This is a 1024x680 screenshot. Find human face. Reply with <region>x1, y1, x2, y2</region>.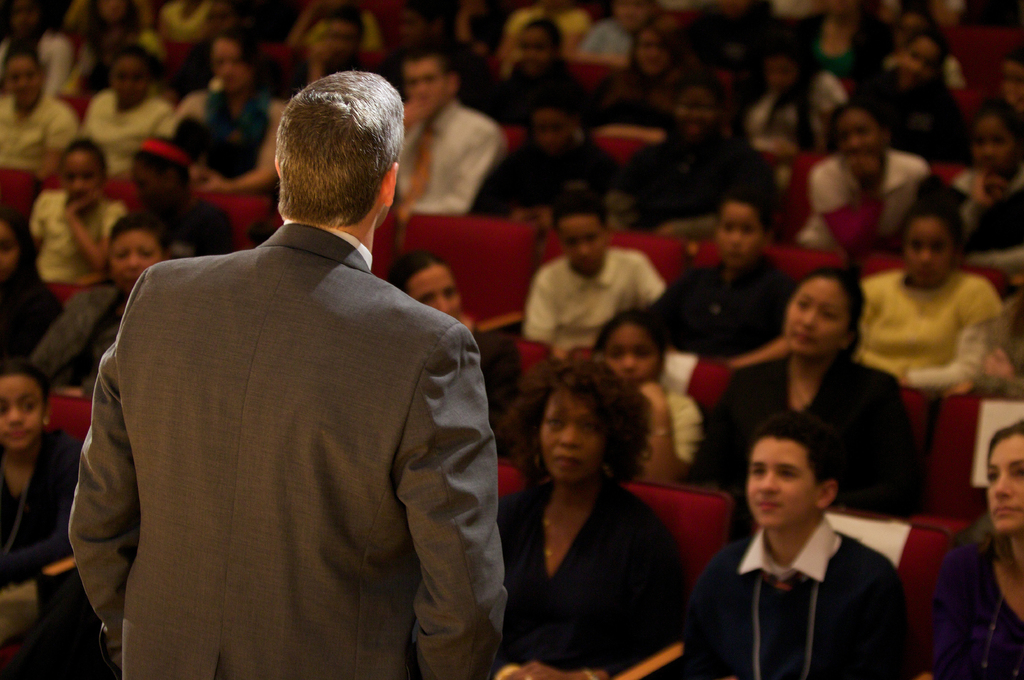
<region>715, 203, 762, 269</region>.
